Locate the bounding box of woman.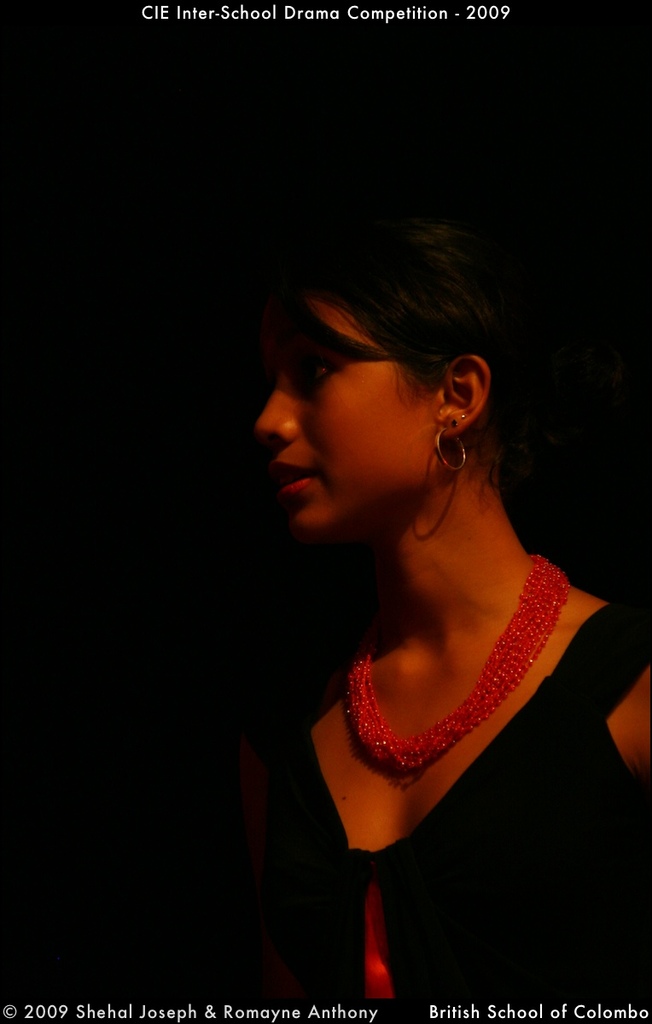
Bounding box: <bbox>159, 172, 636, 912</bbox>.
